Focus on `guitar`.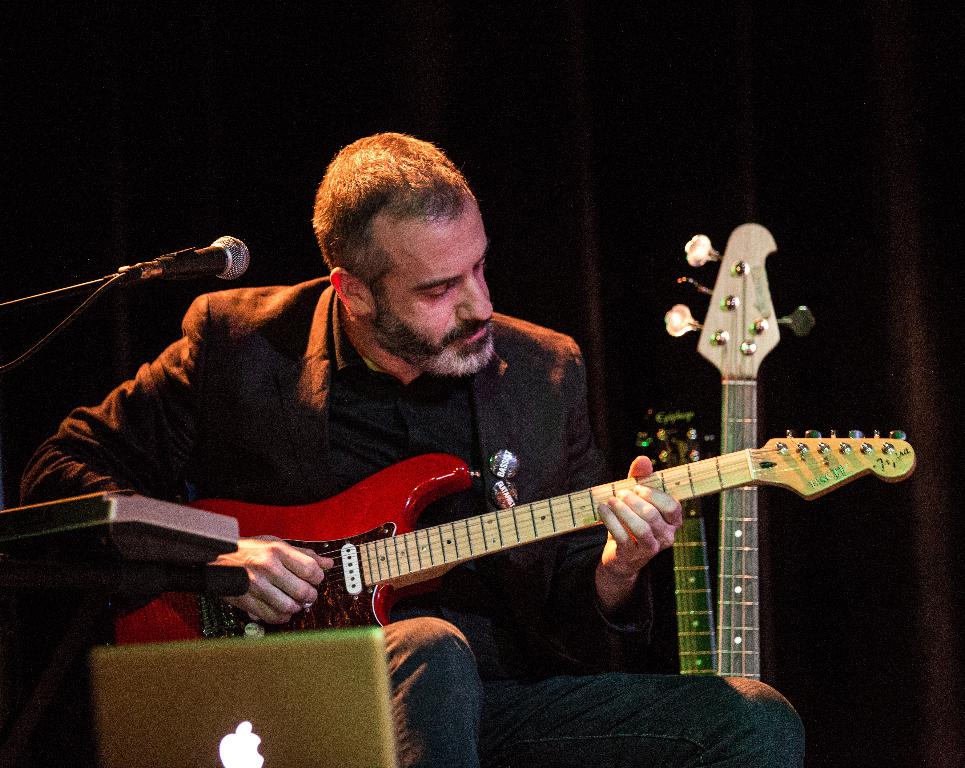
Focused at (x1=634, y1=400, x2=715, y2=676).
